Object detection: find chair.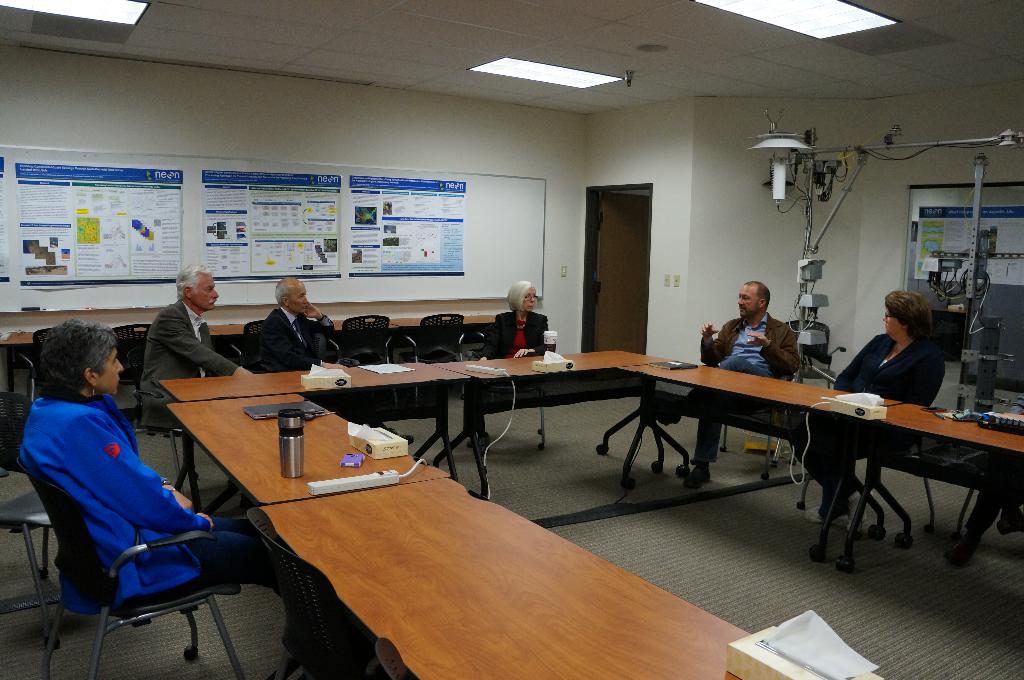
<bbox>328, 316, 394, 366</bbox>.
